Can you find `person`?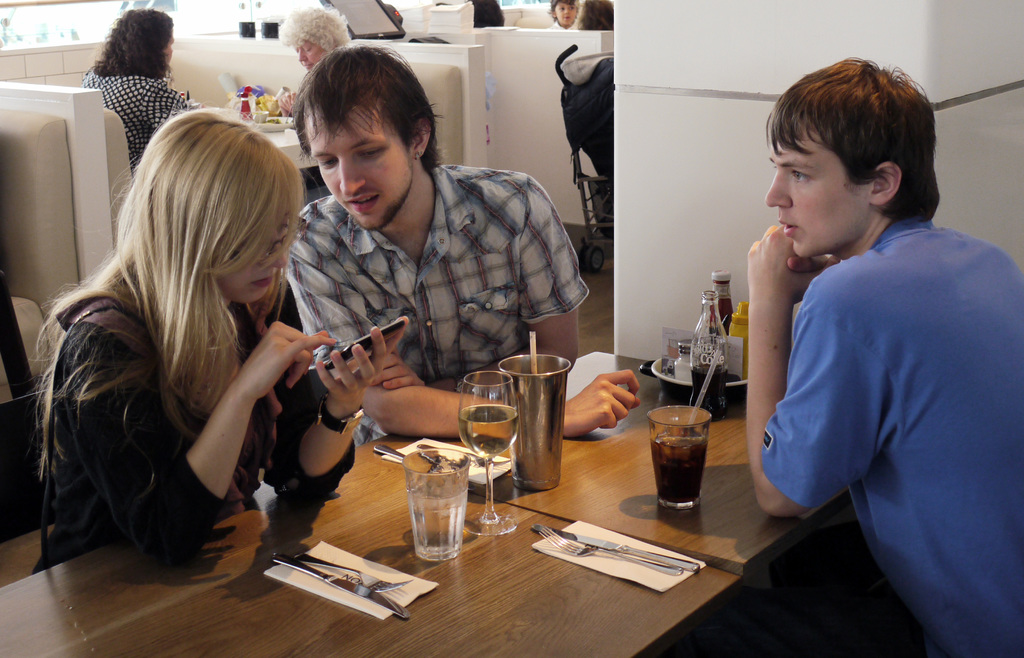
Yes, bounding box: select_region(548, 0, 577, 30).
